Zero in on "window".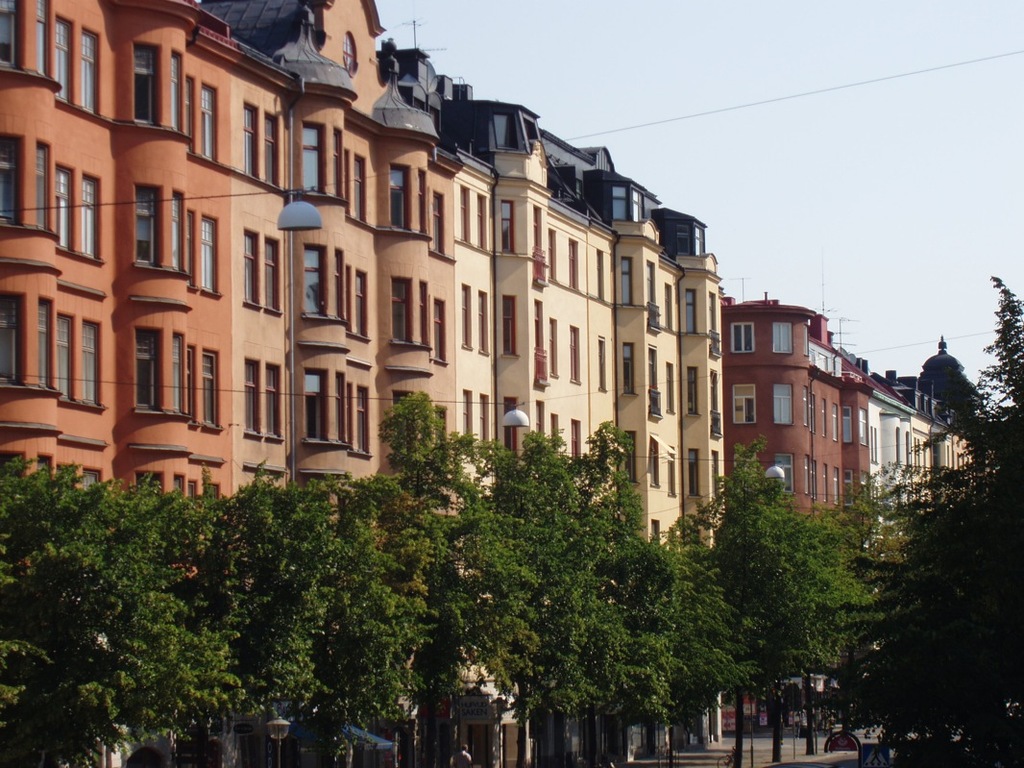
Zeroed in: left=617, top=256, right=630, bottom=297.
